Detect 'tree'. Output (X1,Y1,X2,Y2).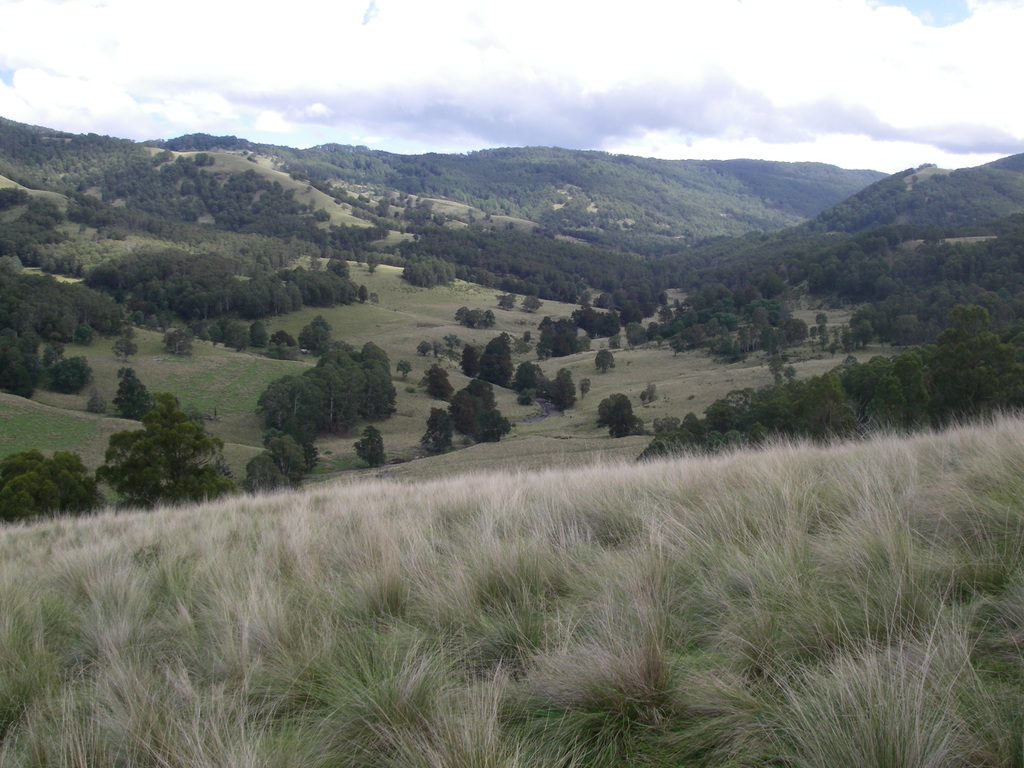
(550,366,578,410).
